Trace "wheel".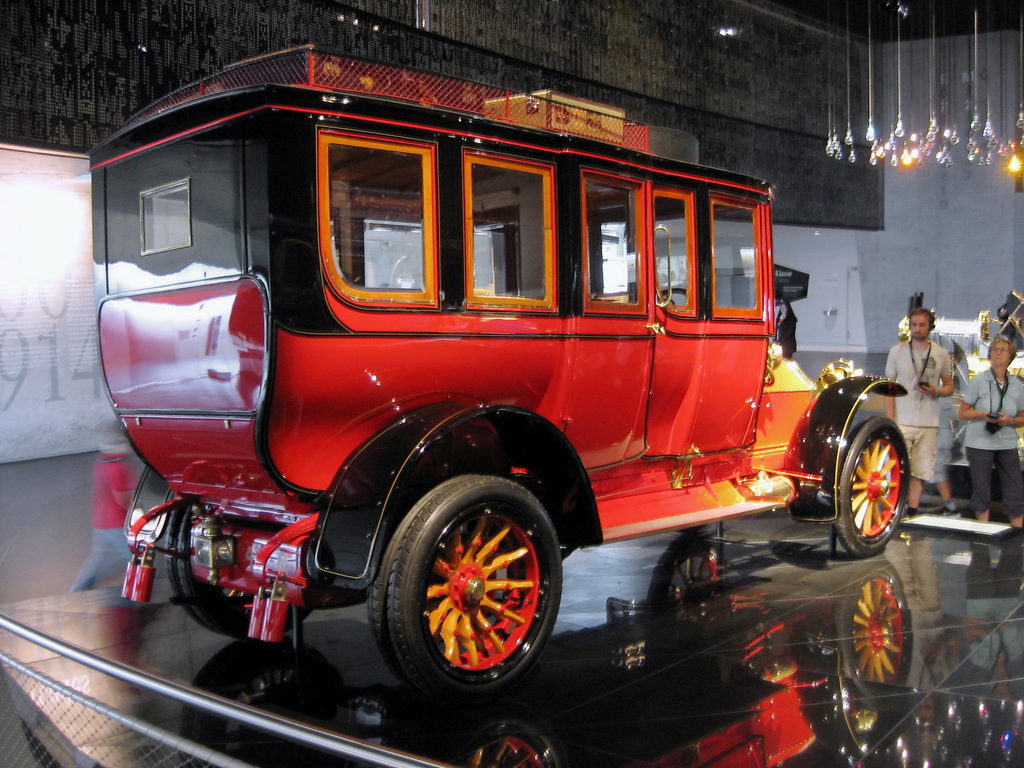
Traced to BBox(179, 504, 320, 642).
